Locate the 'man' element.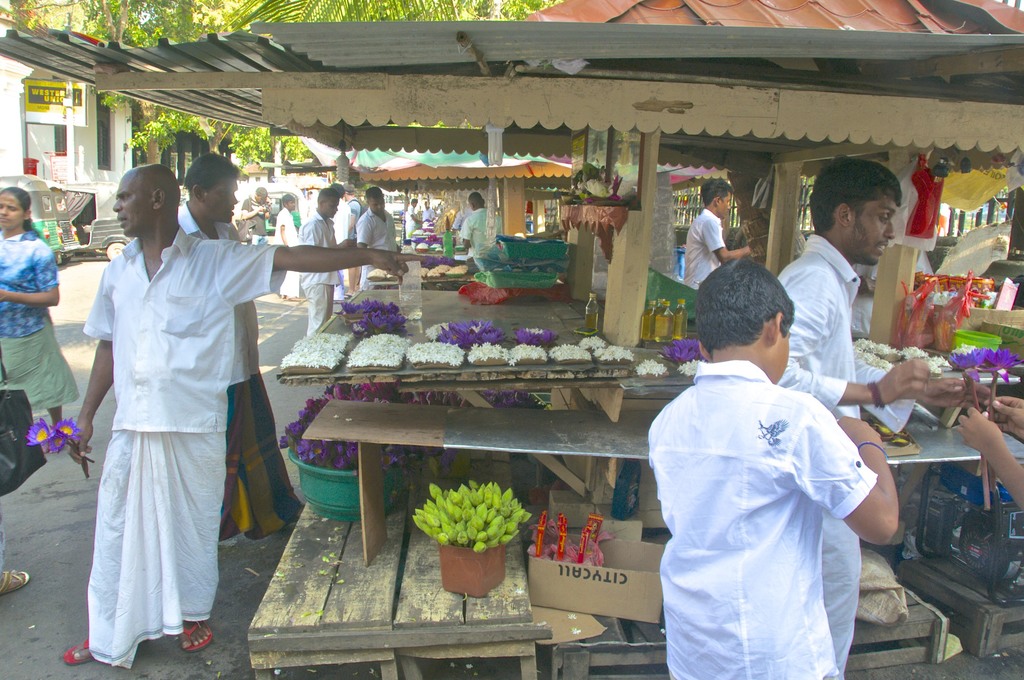
Element bbox: l=680, t=172, r=757, b=302.
